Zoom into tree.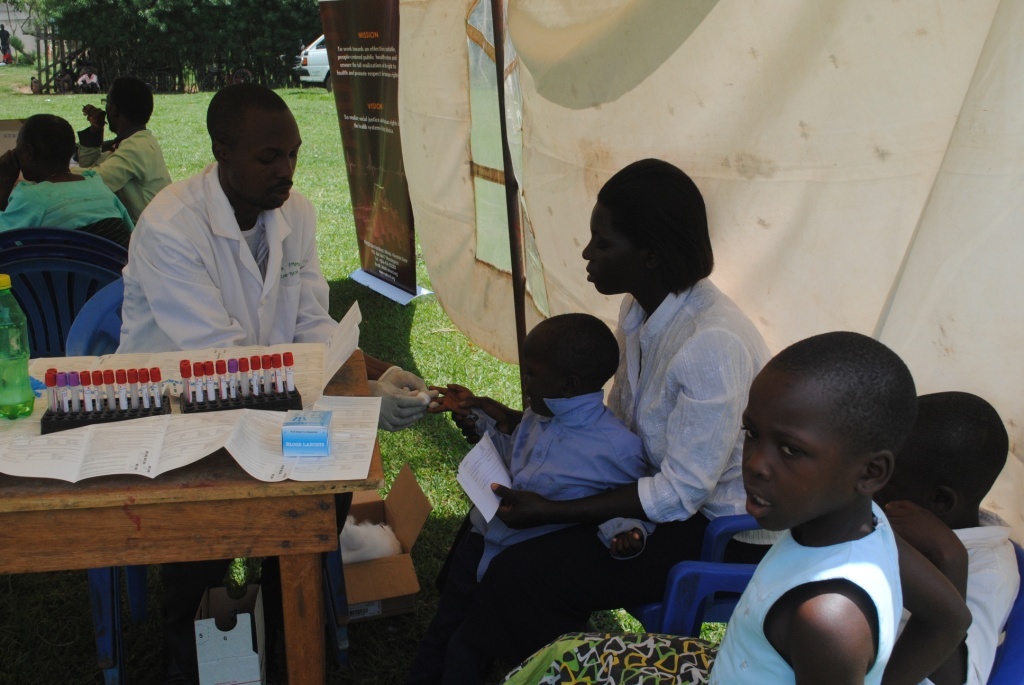
Zoom target: l=15, t=0, r=320, b=93.
